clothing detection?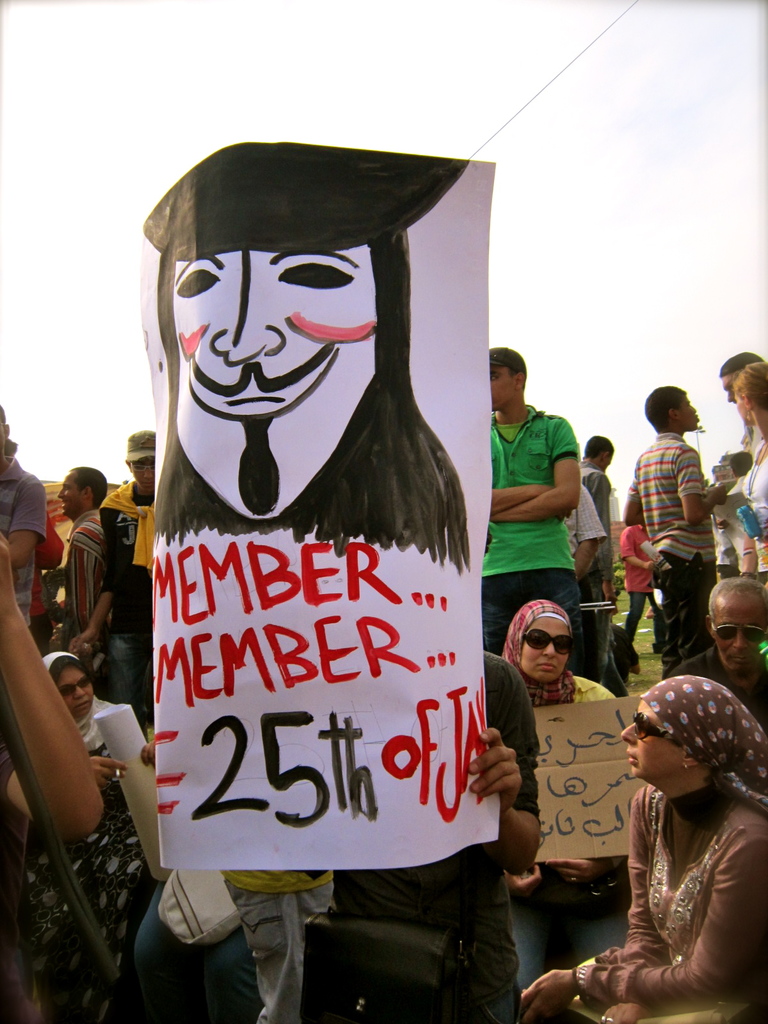
bbox=(575, 785, 767, 1023)
